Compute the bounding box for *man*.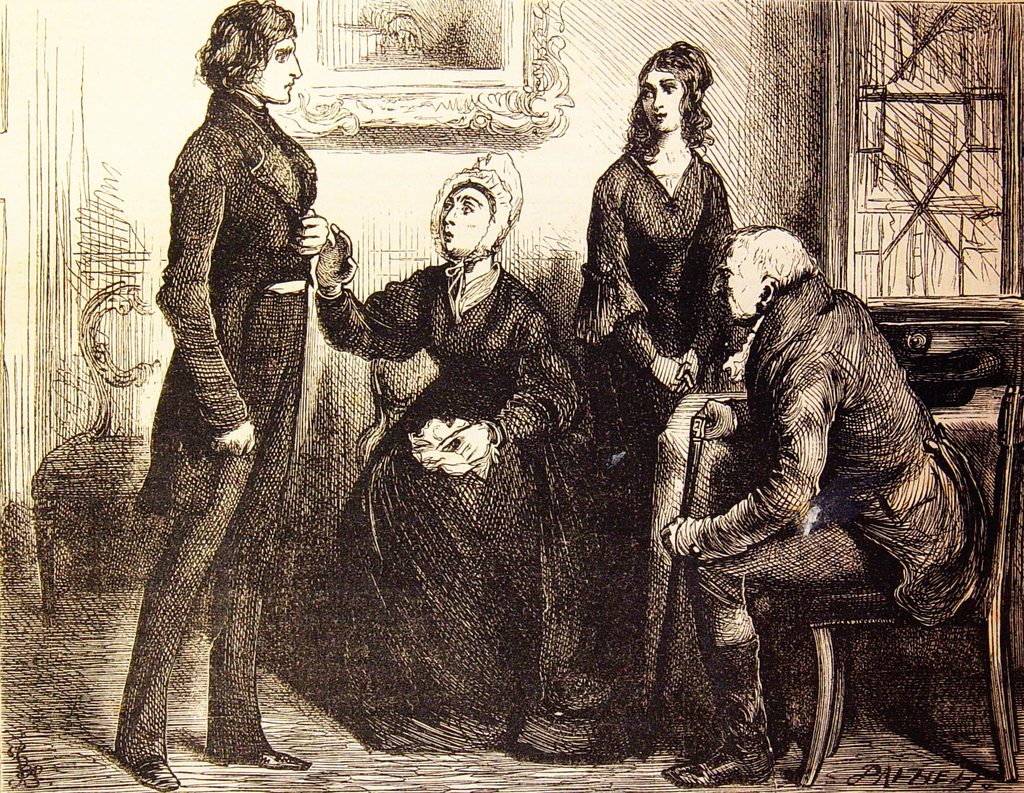
Rect(640, 175, 953, 758).
